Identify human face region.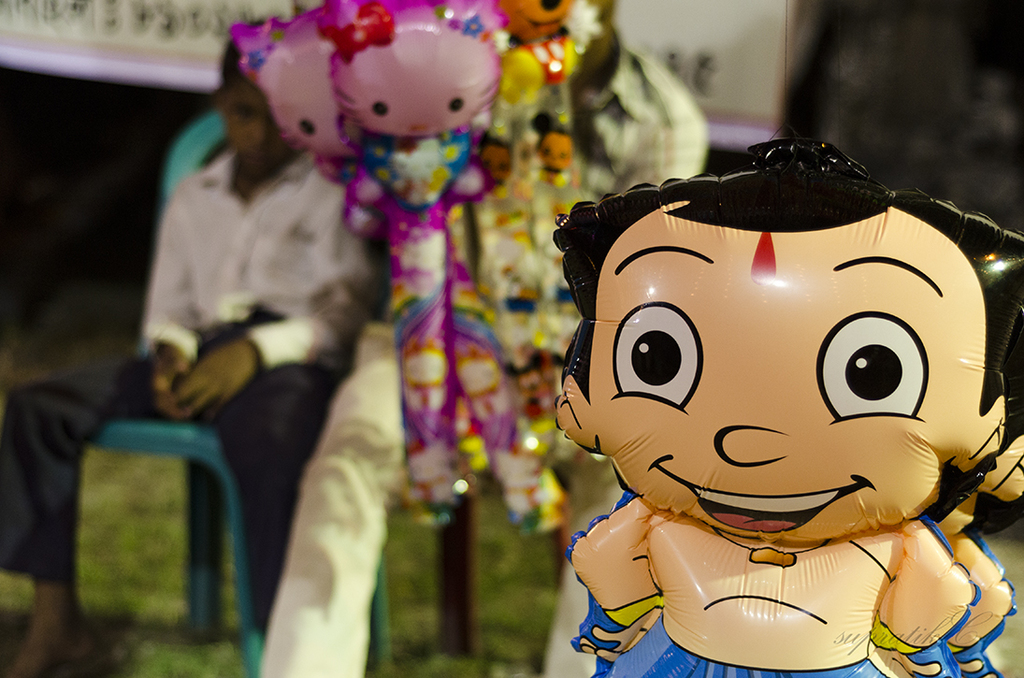
Region: pyautogui.locateOnScreen(226, 76, 281, 179).
